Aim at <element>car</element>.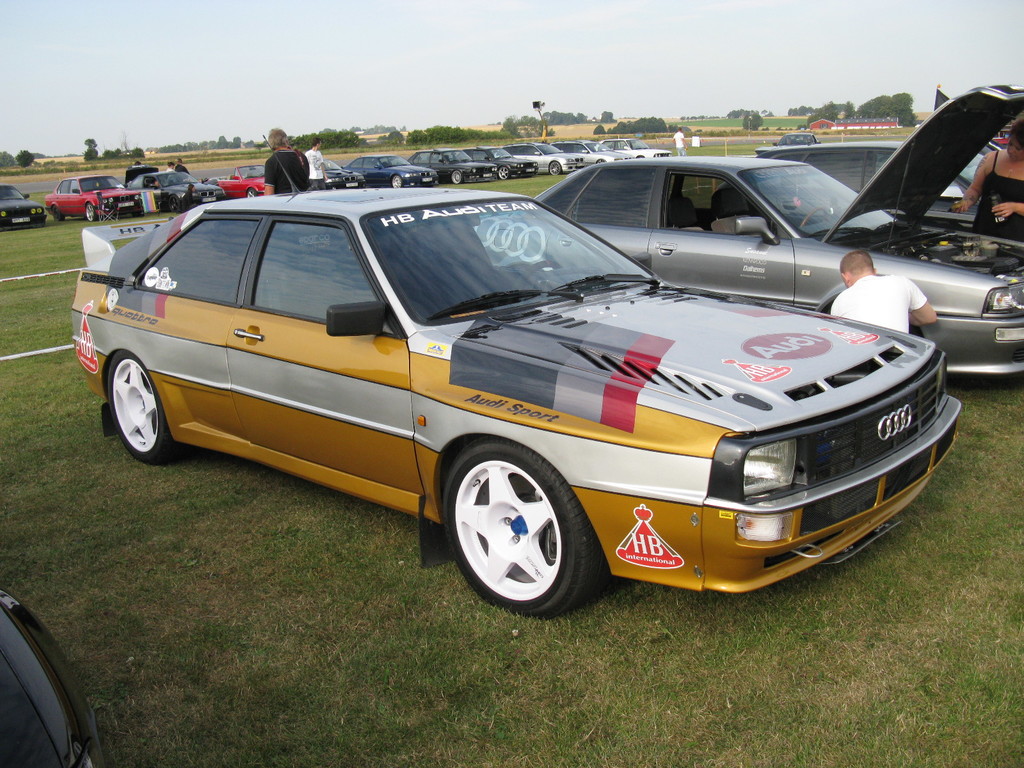
Aimed at x1=0 y1=589 x2=107 y2=767.
